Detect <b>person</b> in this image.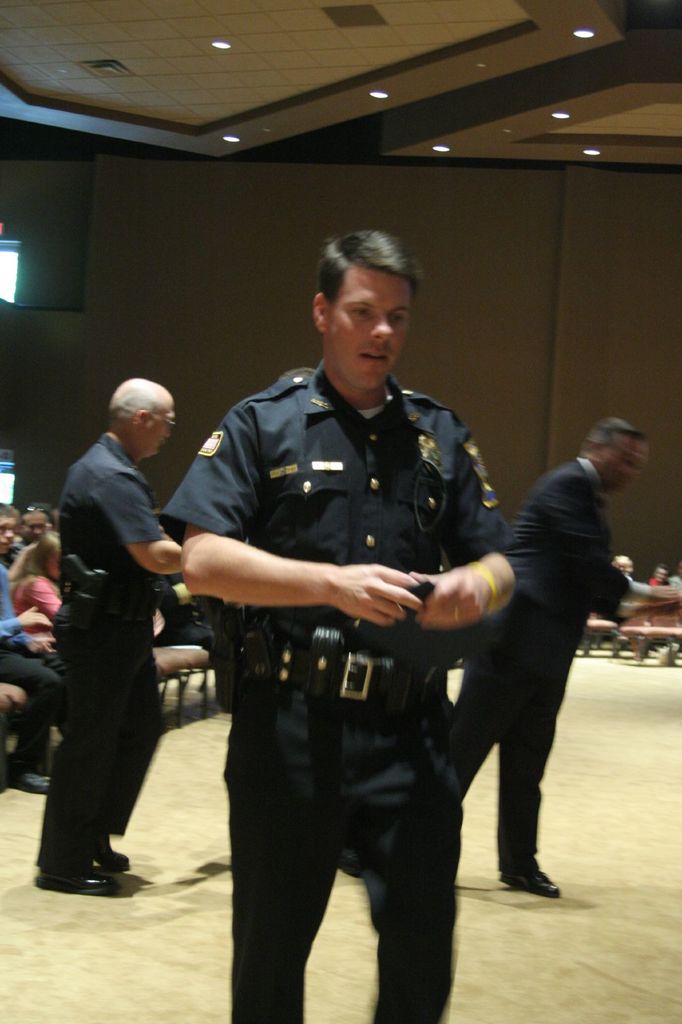
Detection: bbox=[448, 420, 681, 907].
